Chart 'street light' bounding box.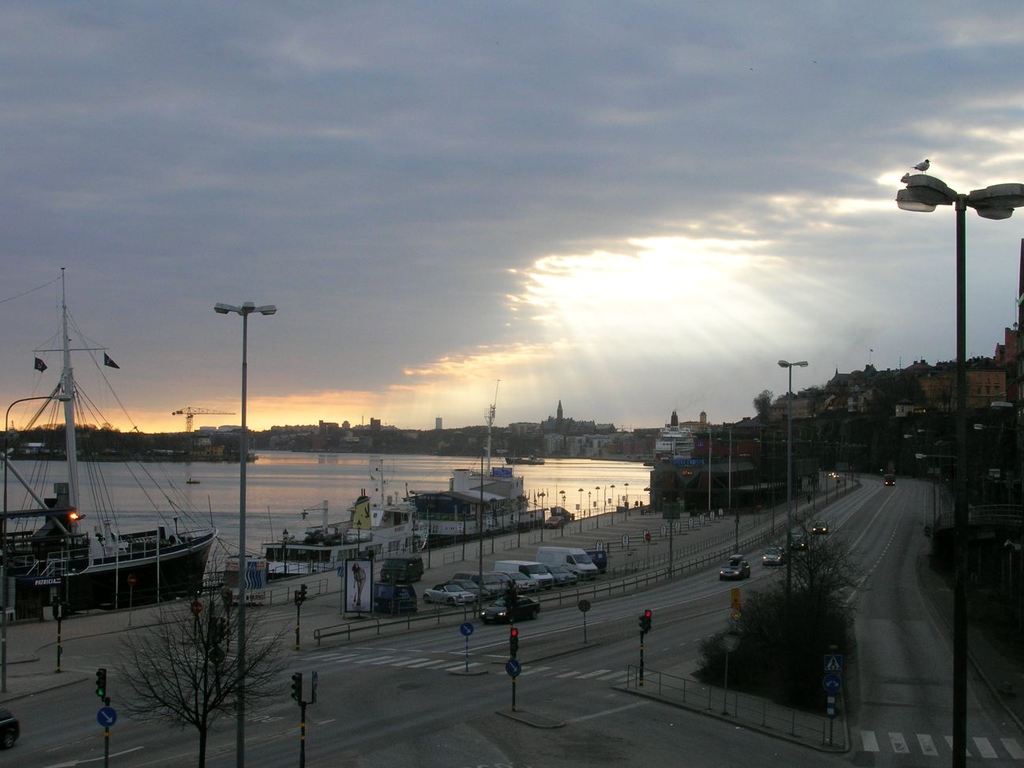
Charted: rect(536, 491, 543, 541).
